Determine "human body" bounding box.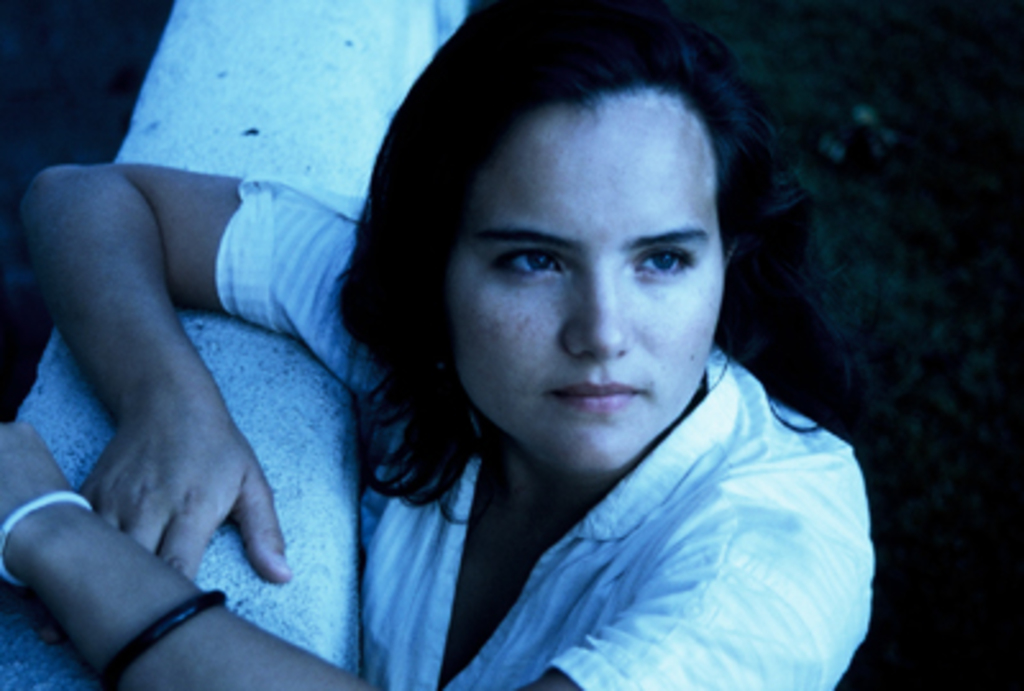
Determined: [3, 3, 881, 688].
